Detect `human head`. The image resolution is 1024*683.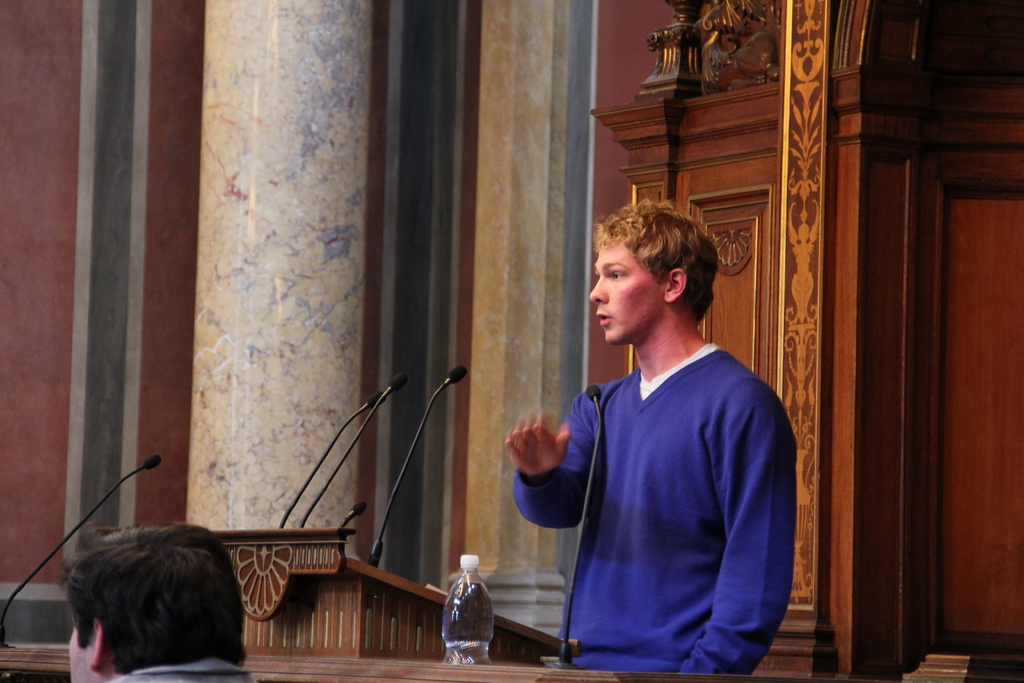
detection(586, 201, 737, 349).
